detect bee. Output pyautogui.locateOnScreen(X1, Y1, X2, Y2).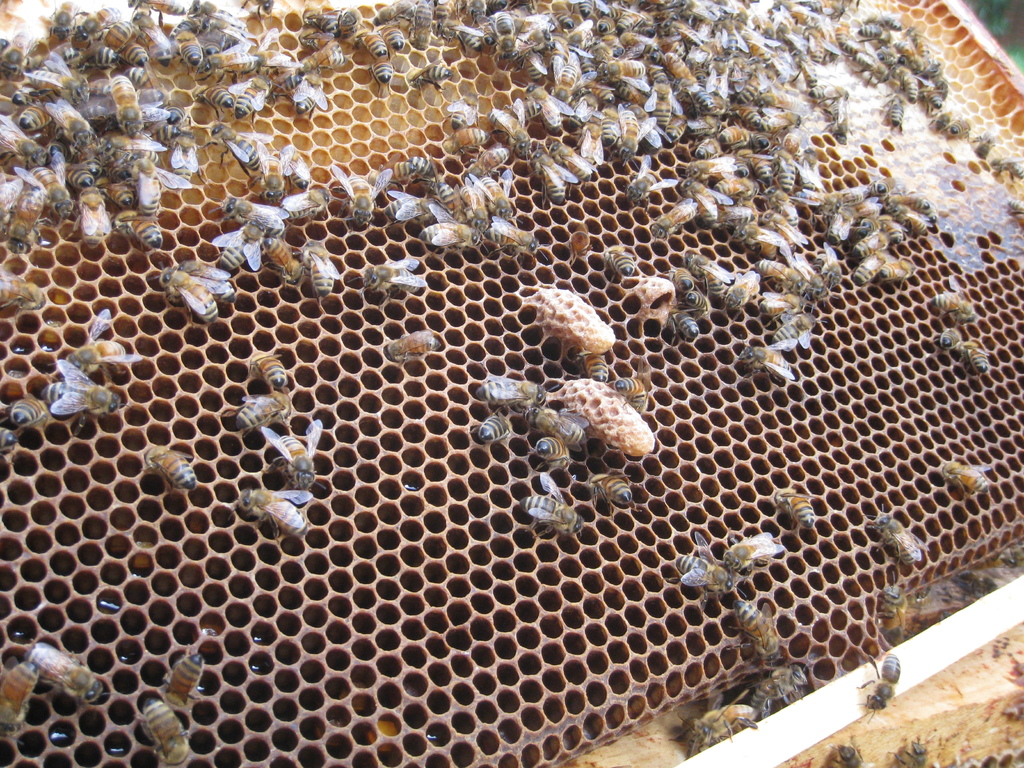
pyautogui.locateOnScreen(794, 191, 828, 205).
